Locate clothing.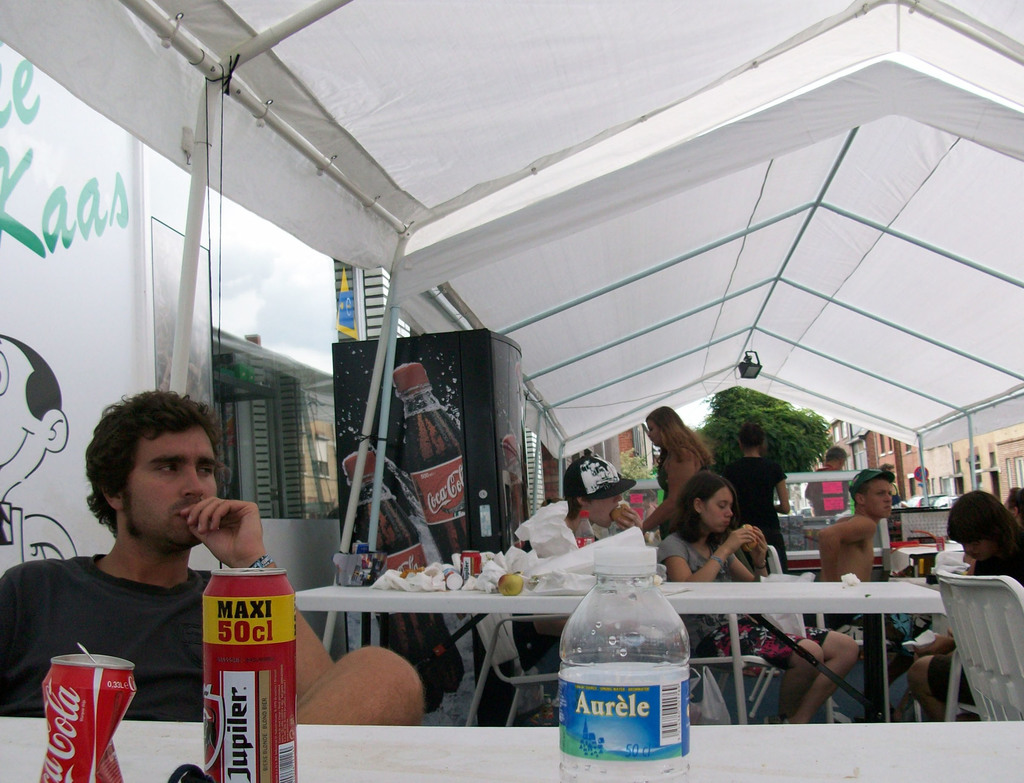
Bounding box: 0:537:204:731.
